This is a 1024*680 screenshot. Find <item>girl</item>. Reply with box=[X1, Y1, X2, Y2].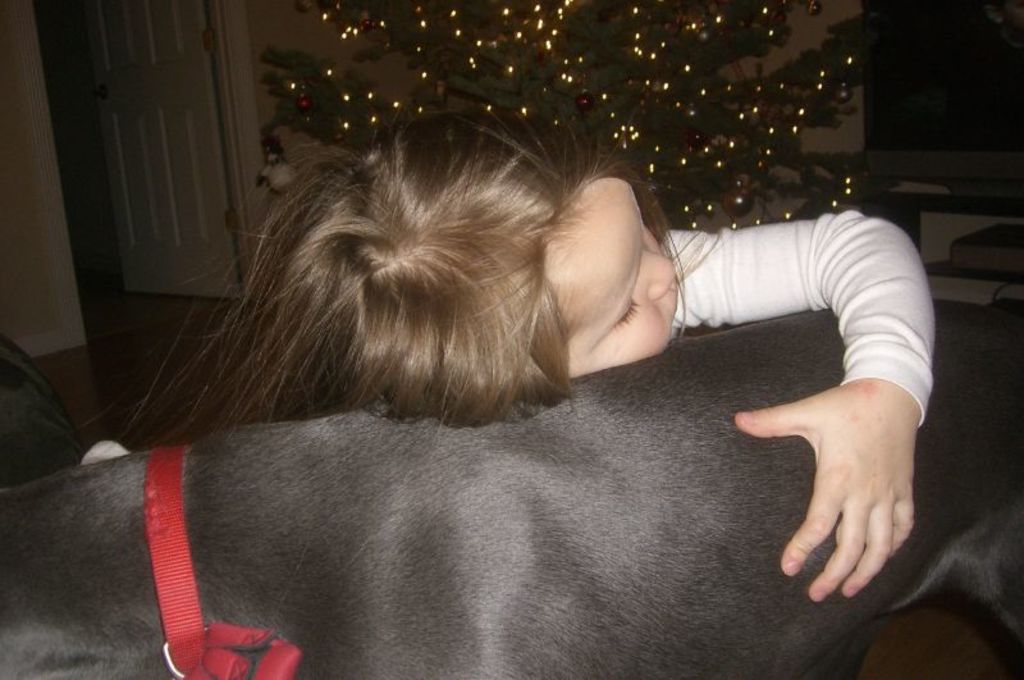
box=[88, 109, 937, 606].
